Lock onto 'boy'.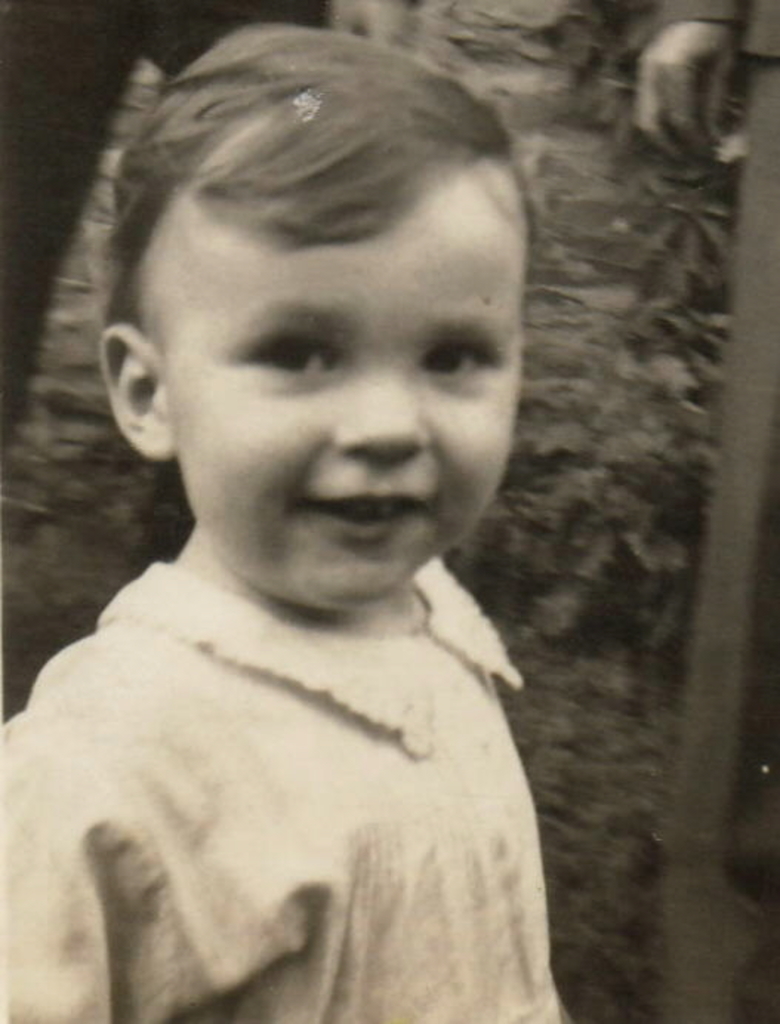
Locked: bbox(0, 18, 592, 1023).
